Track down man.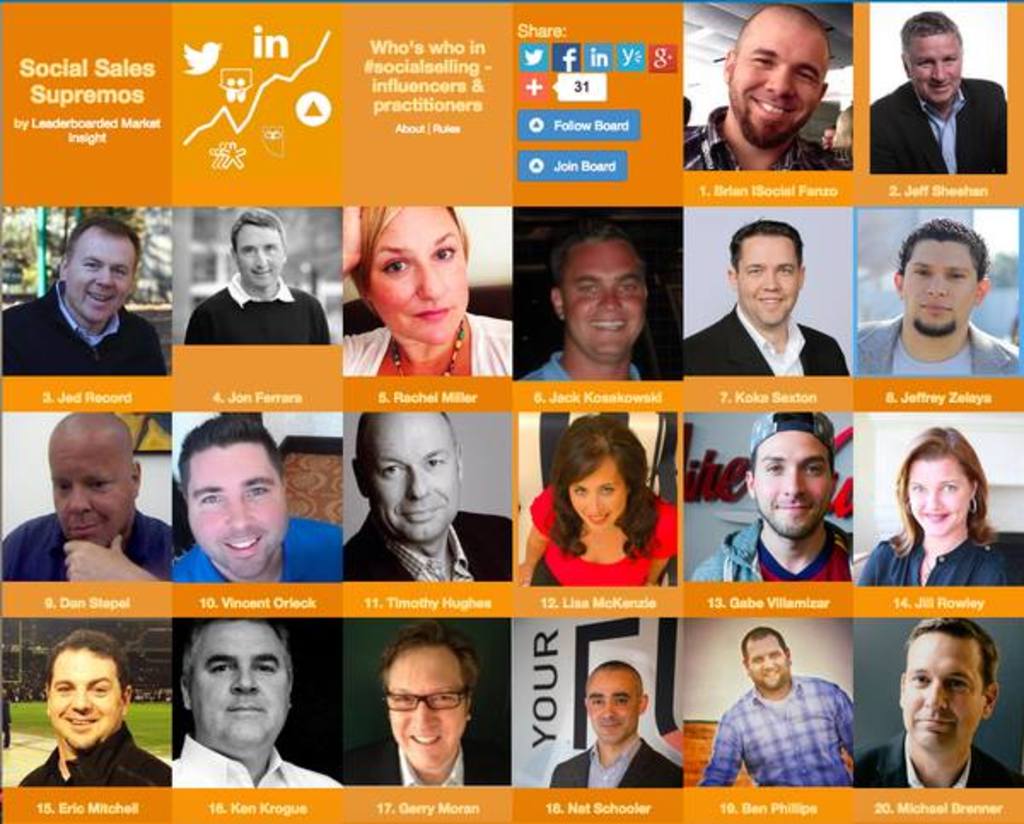
Tracked to detection(519, 227, 655, 387).
